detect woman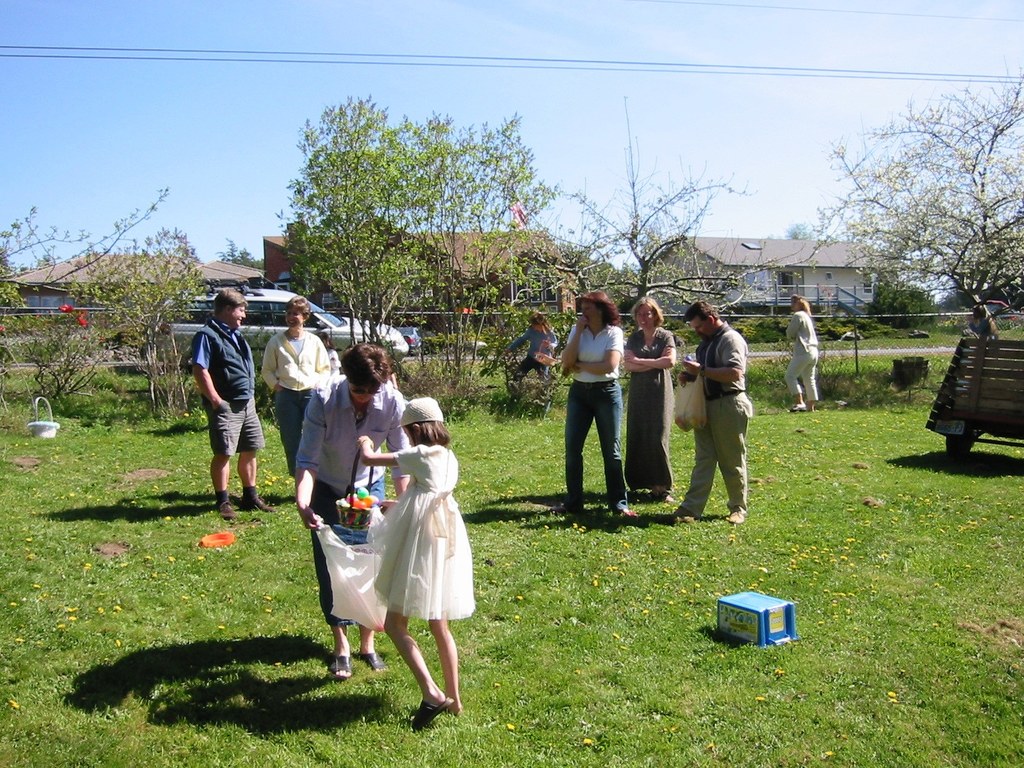
pyautogui.locateOnScreen(314, 360, 484, 696)
